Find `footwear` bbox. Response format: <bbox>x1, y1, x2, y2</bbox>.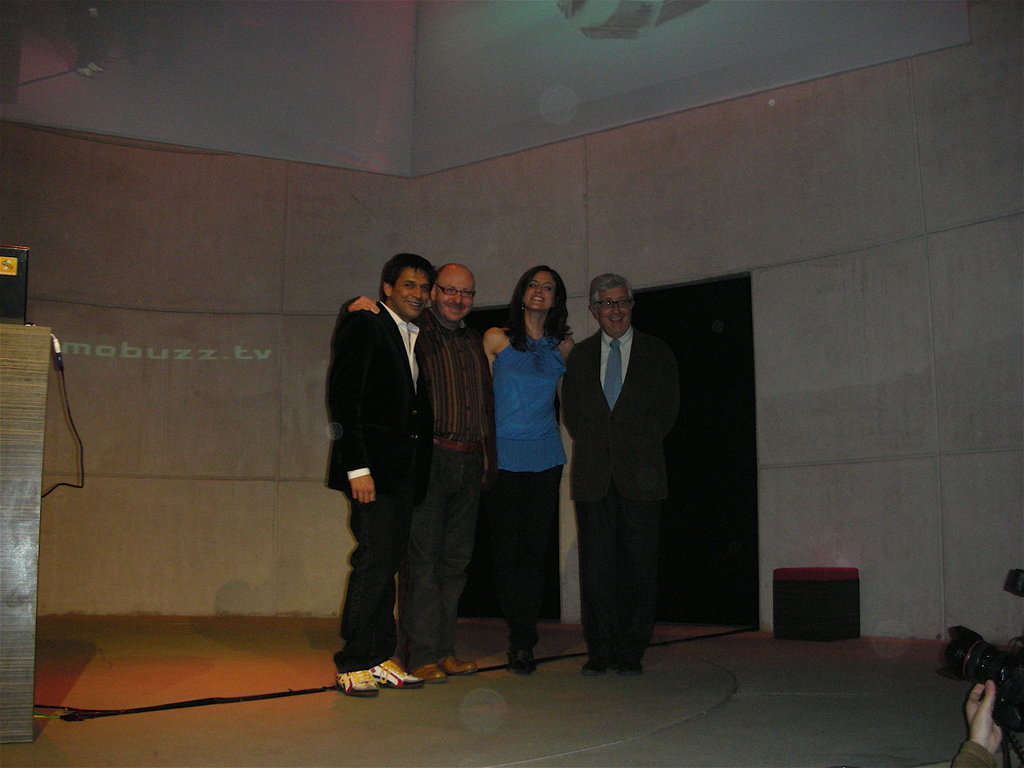
<bbox>578, 656, 611, 677</bbox>.
